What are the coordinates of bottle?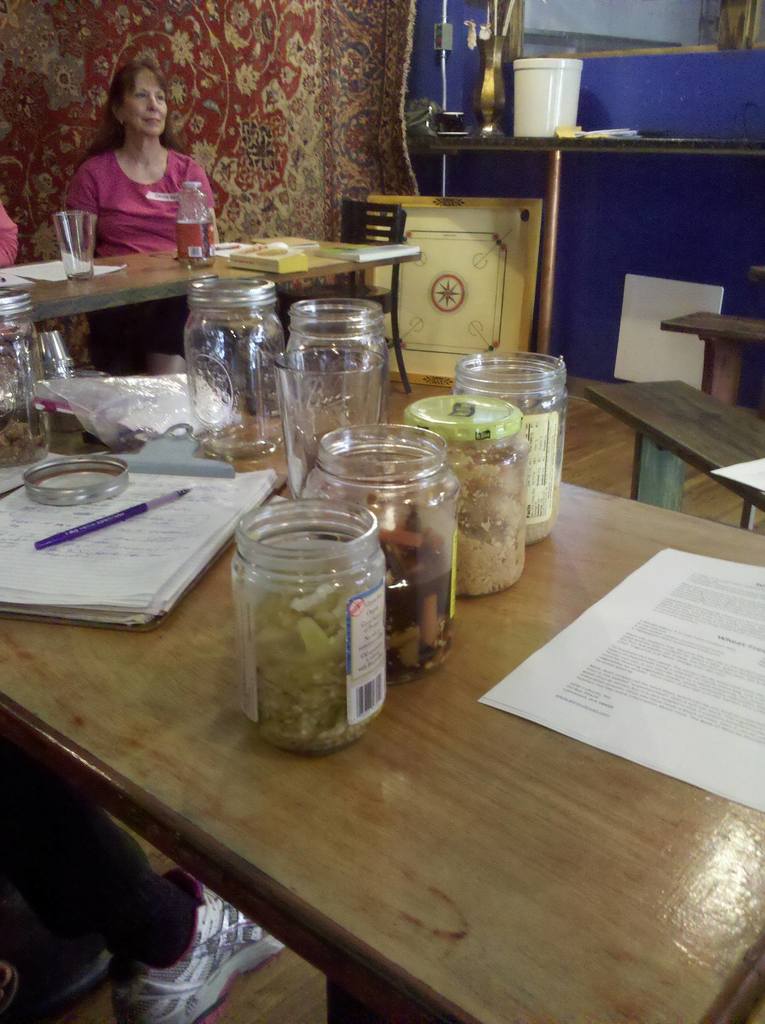
<box>284,305,387,424</box>.
